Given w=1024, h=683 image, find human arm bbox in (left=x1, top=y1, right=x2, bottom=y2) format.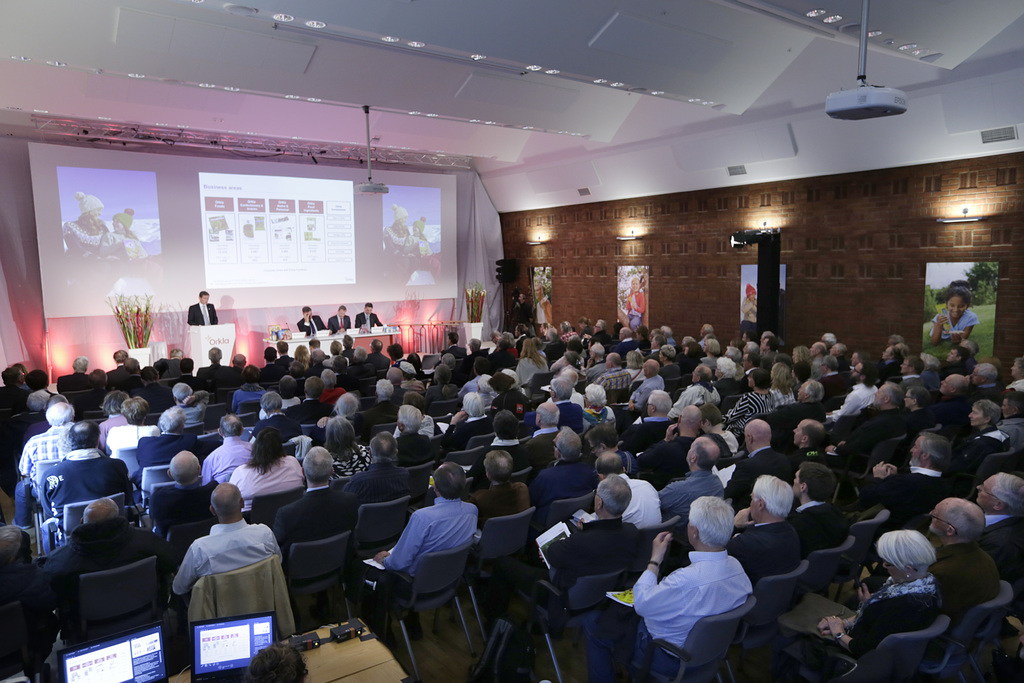
(left=273, top=504, right=296, bottom=562).
